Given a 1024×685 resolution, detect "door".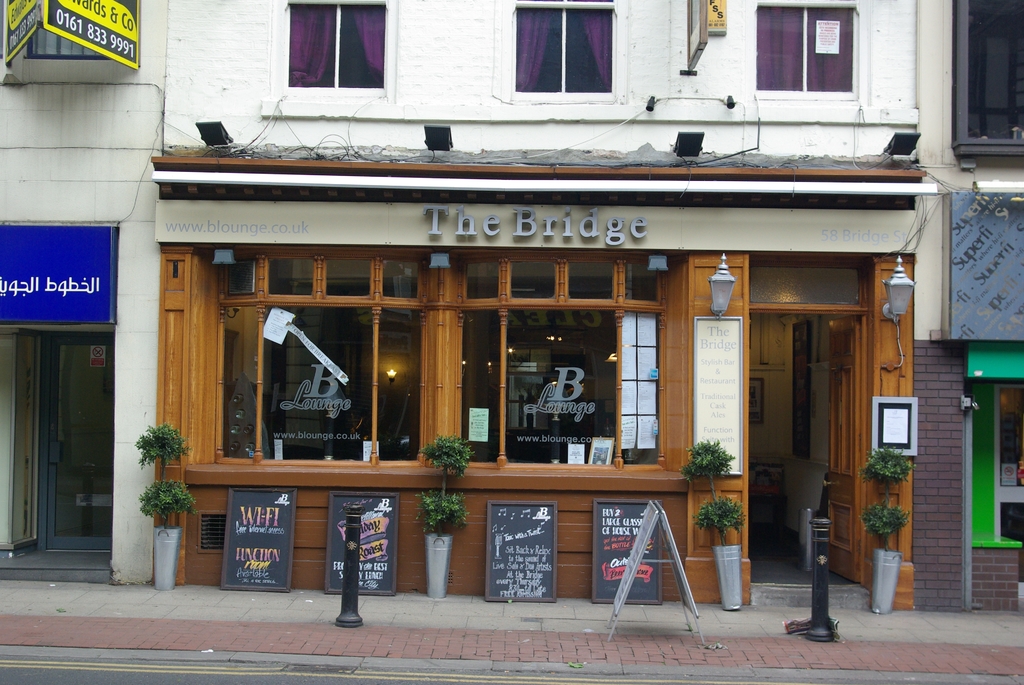
17:301:102:576.
